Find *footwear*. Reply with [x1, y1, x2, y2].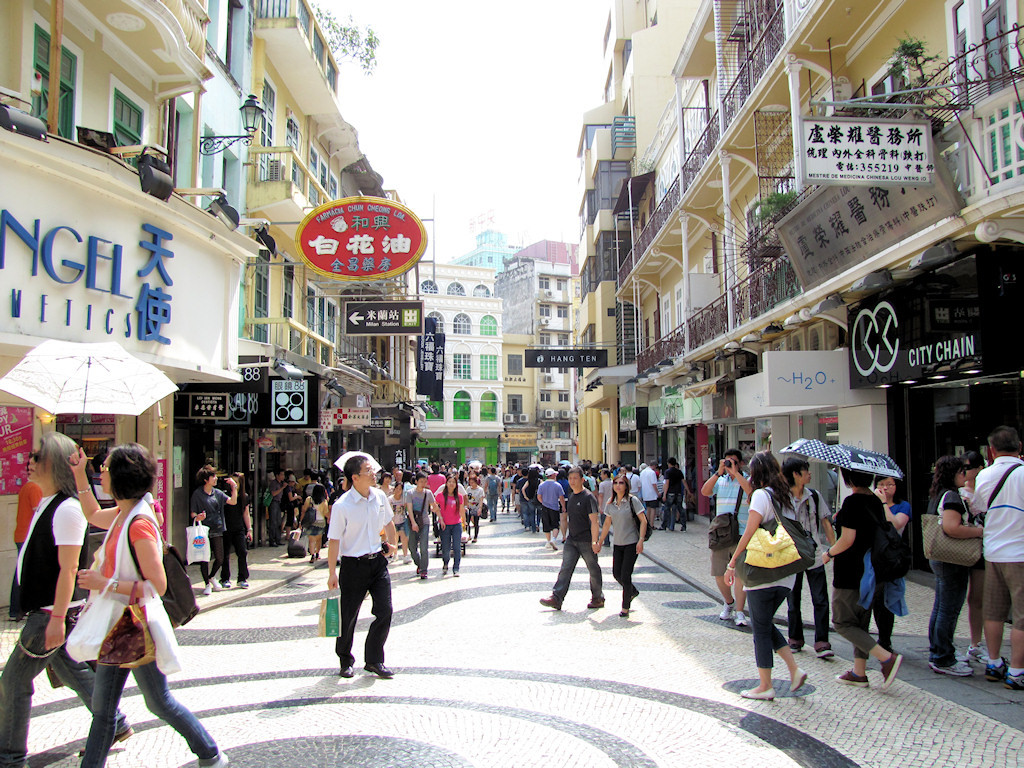
[305, 552, 313, 568].
